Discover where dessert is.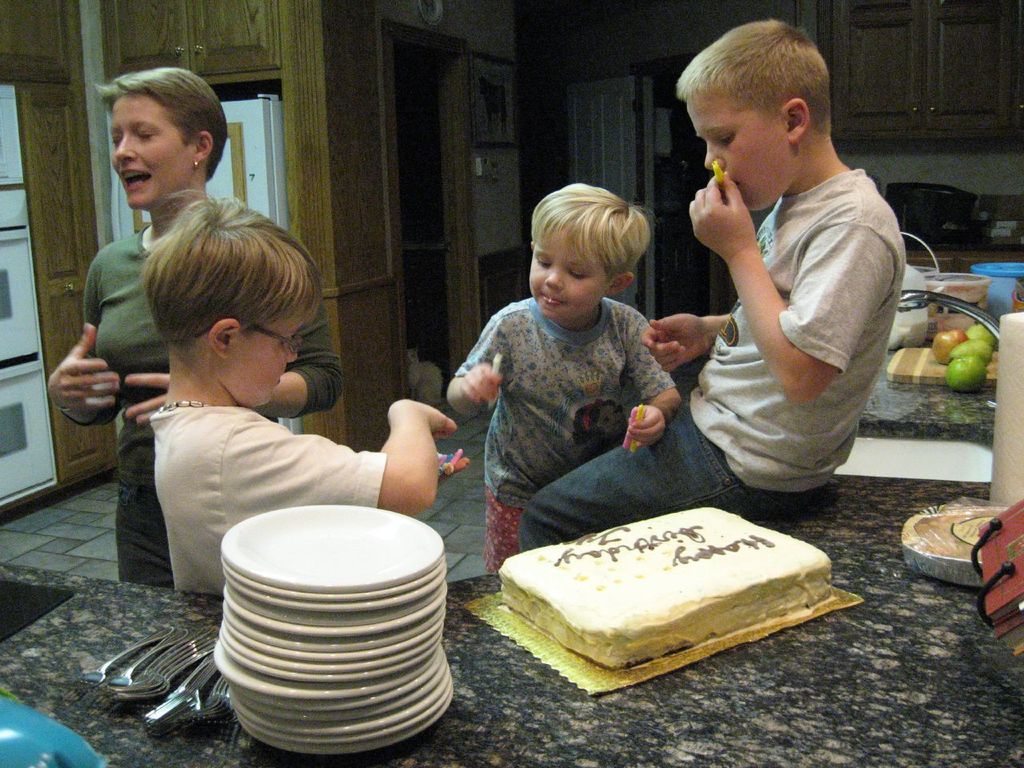
Discovered at bbox=[508, 510, 852, 675].
